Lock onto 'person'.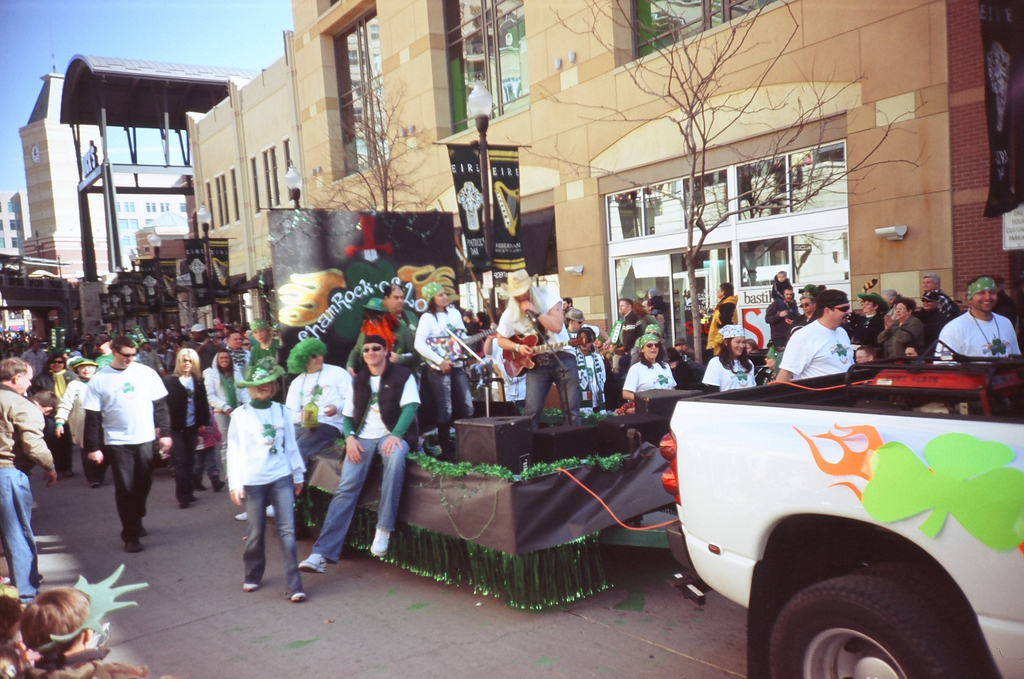
Locked: rect(297, 334, 420, 574).
